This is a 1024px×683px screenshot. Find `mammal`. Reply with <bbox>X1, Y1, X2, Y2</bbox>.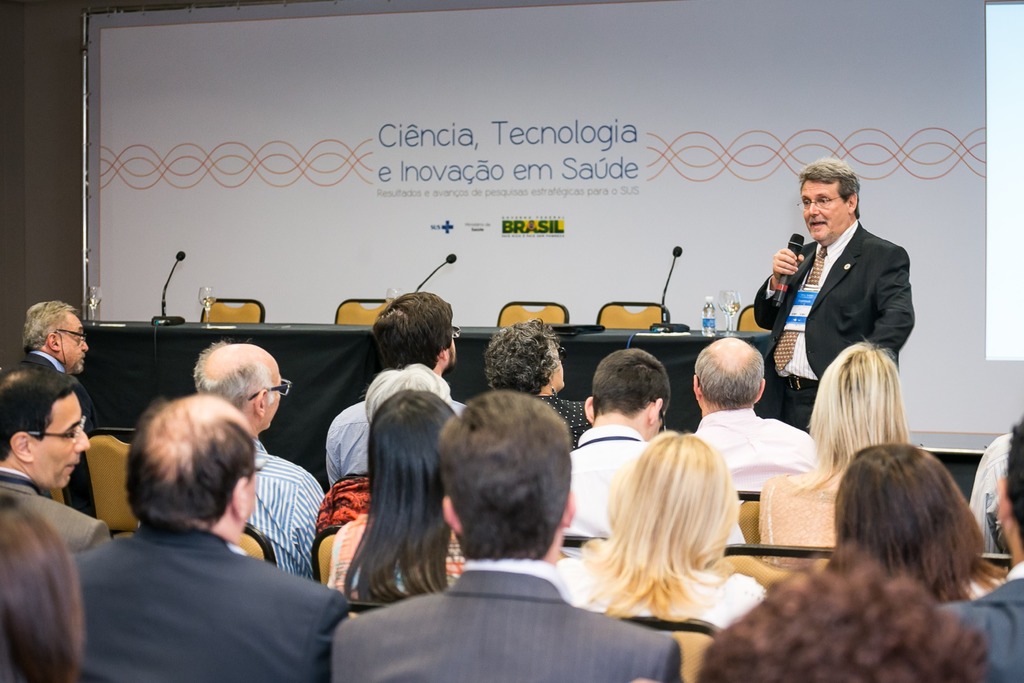
<bbox>691, 545, 1007, 682</bbox>.
